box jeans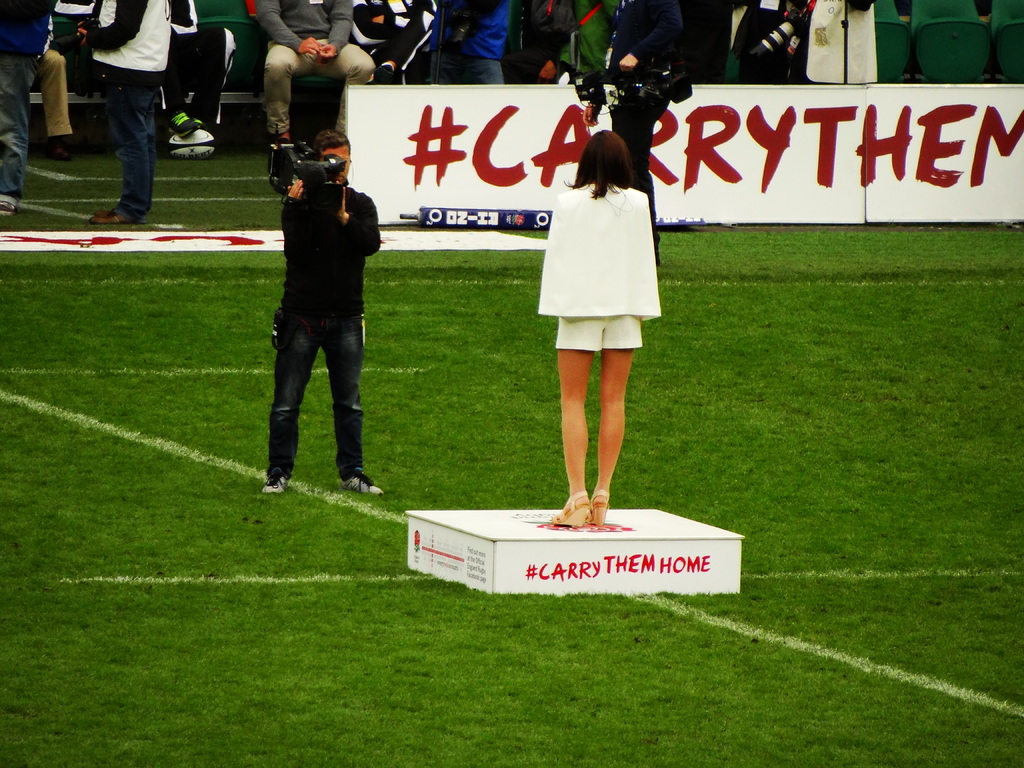
100, 77, 156, 213
